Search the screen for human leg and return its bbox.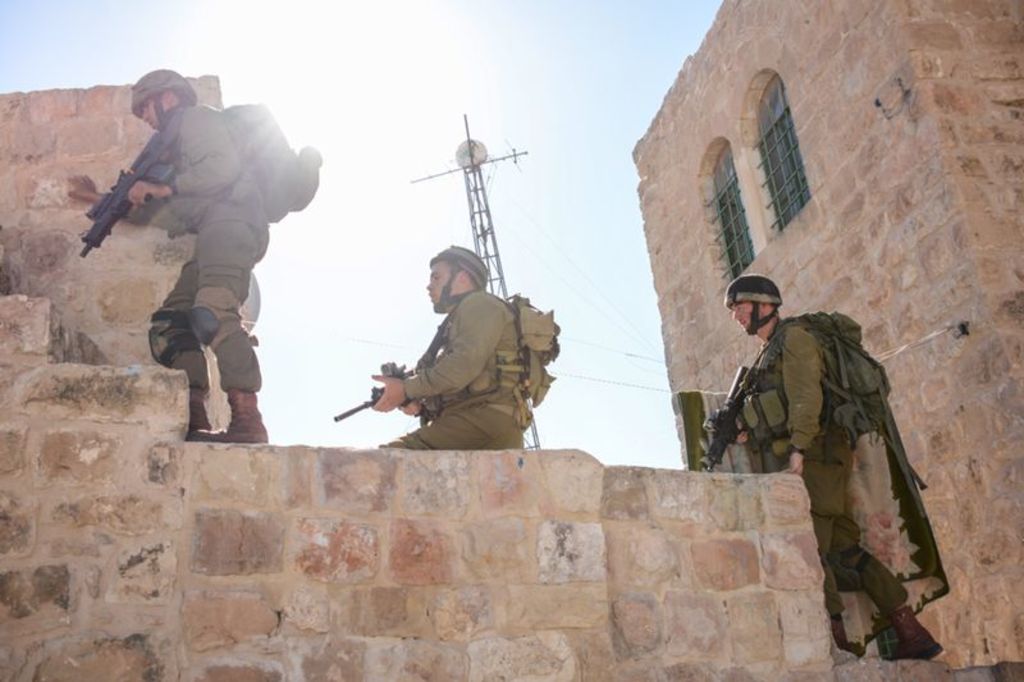
Found: 838:526:946:655.
